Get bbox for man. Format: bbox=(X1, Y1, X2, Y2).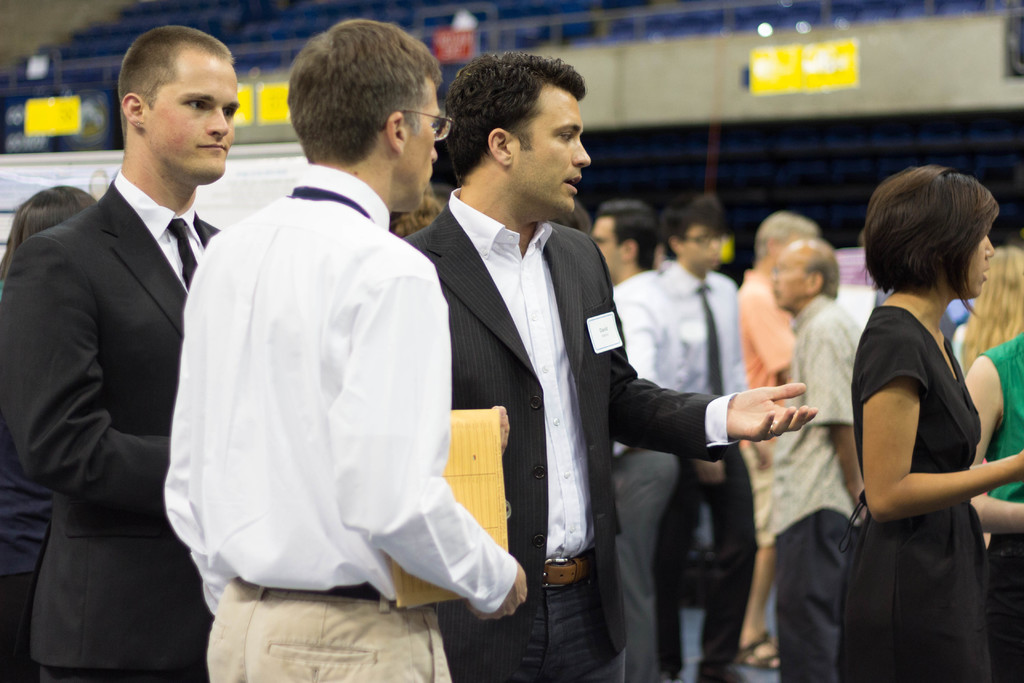
bbox=(2, 13, 225, 682).
